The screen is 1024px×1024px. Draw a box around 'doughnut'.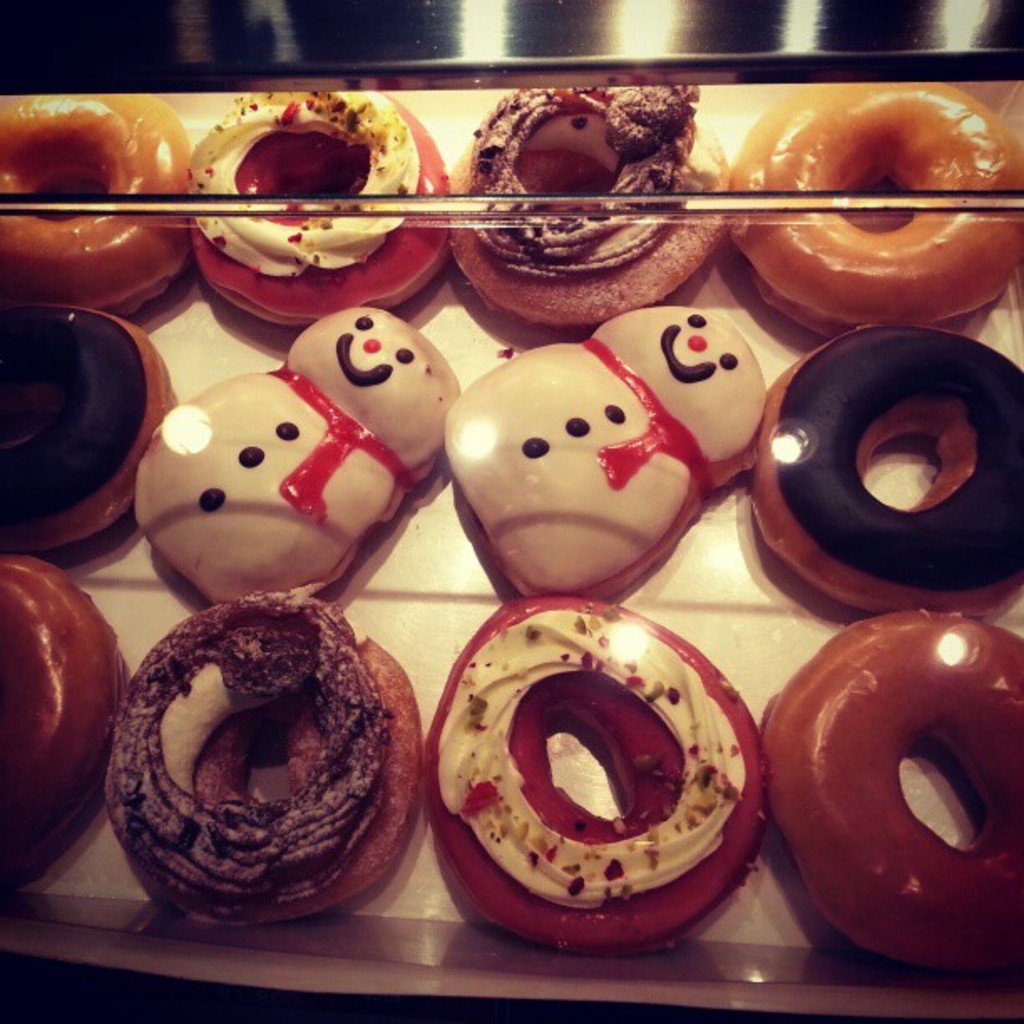
[194,87,447,330].
